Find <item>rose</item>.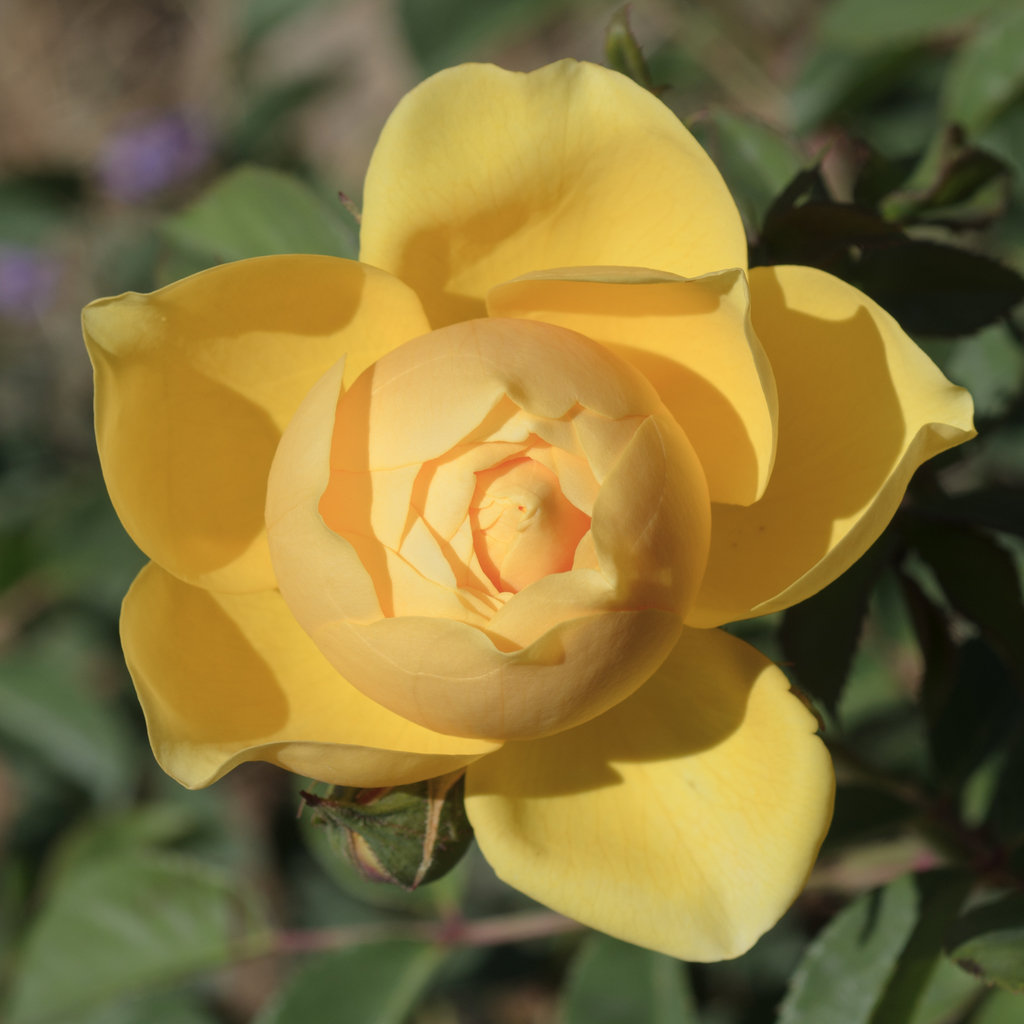
(left=77, top=53, right=979, bottom=970).
